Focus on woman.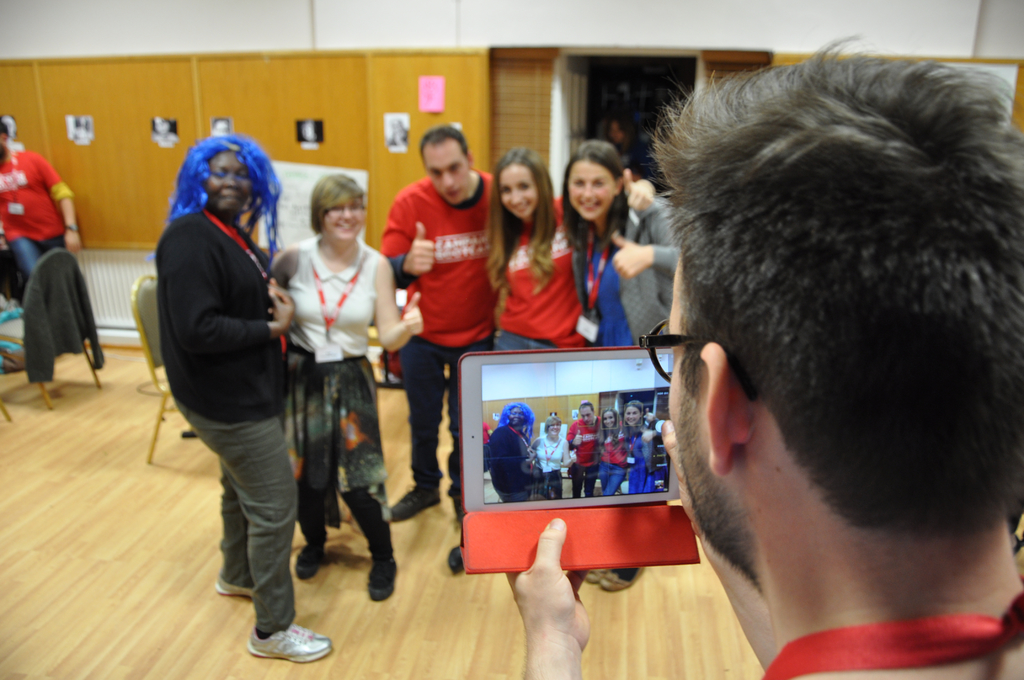
Focused at left=600, top=407, right=659, bottom=496.
